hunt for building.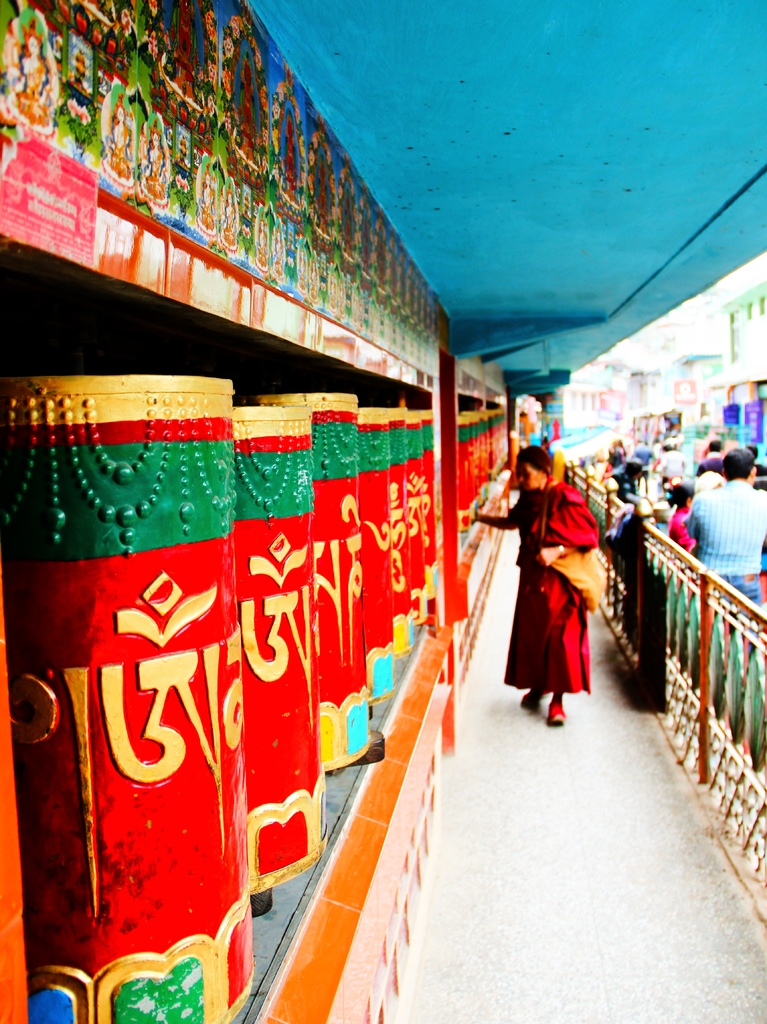
Hunted down at [x1=0, y1=0, x2=766, y2=1023].
